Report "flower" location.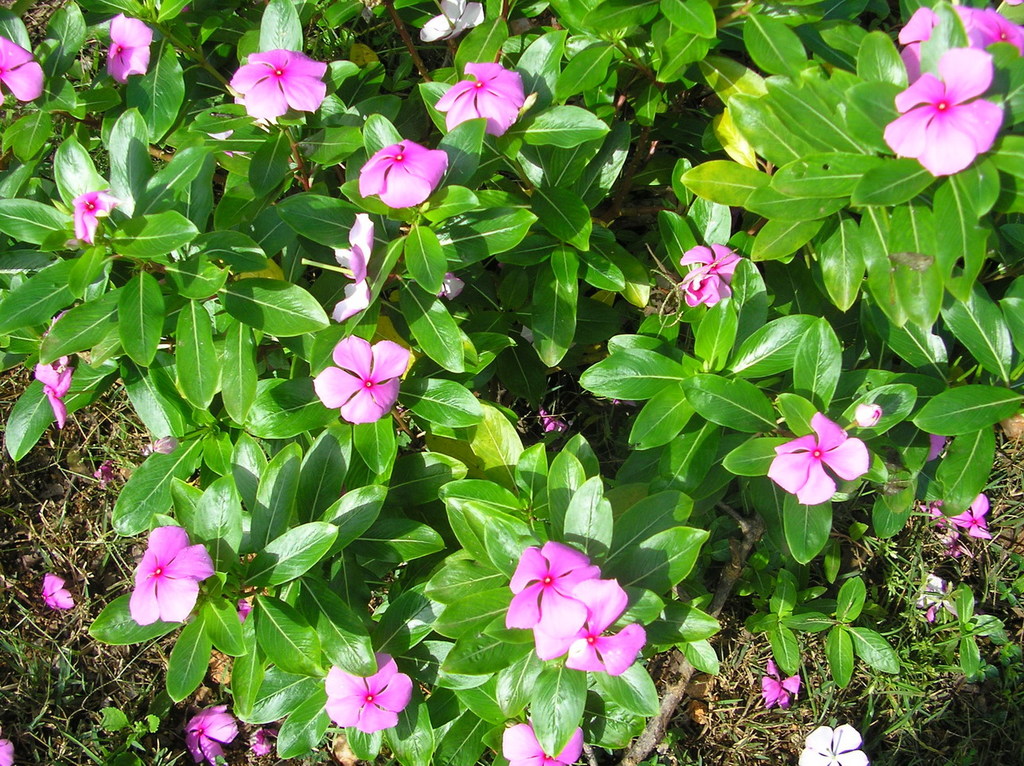
Report: [left=951, top=492, right=992, bottom=540].
